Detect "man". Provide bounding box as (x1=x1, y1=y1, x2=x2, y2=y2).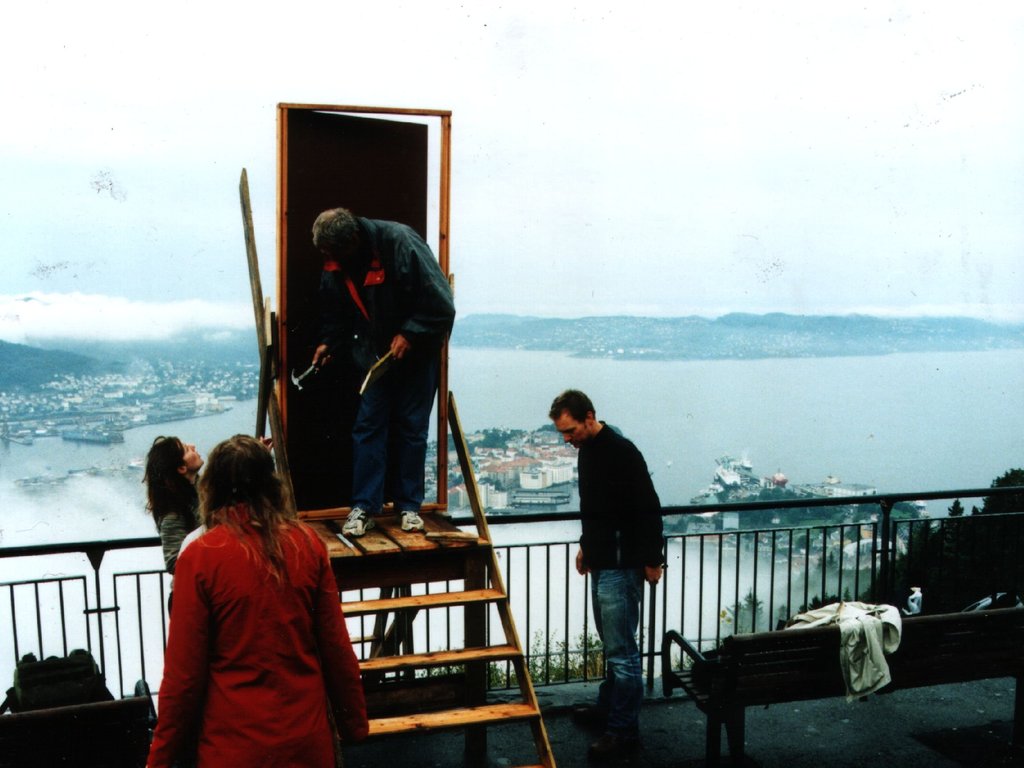
(x1=302, y1=205, x2=451, y2=544).
